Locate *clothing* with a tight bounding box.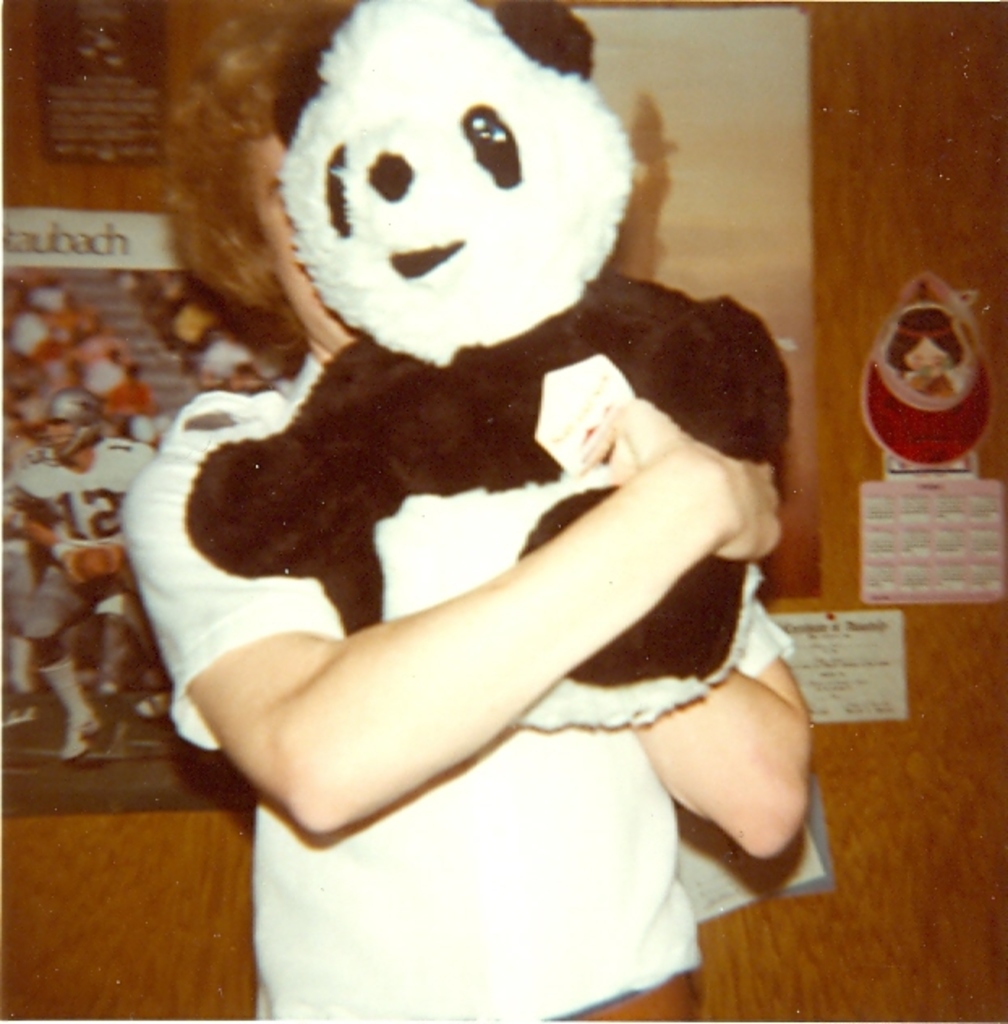
Rect(0, 433, 160, 650).
